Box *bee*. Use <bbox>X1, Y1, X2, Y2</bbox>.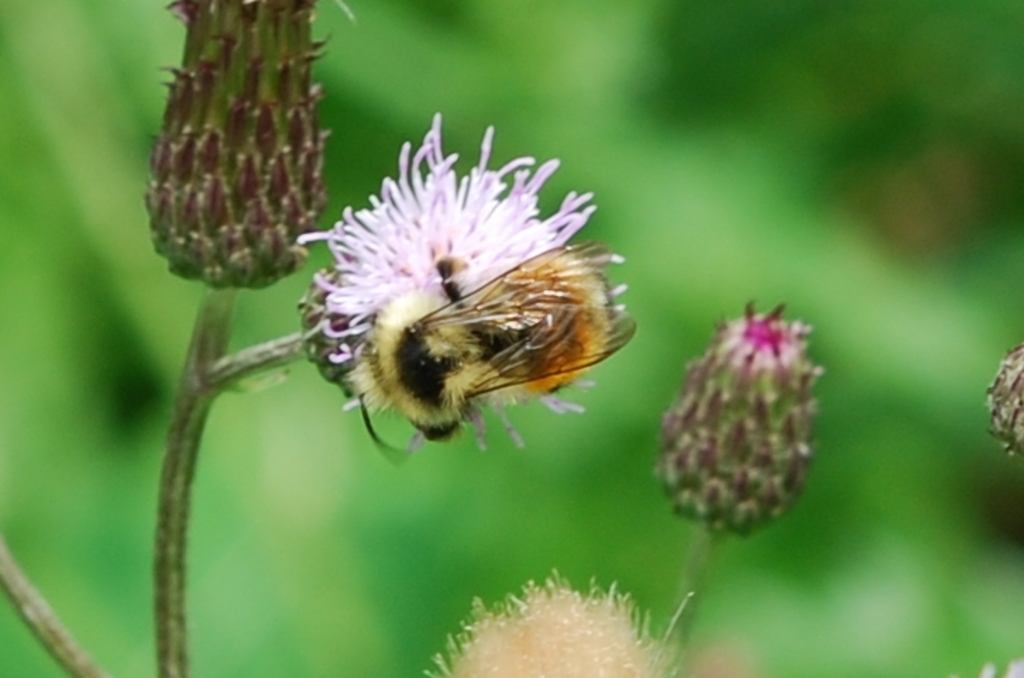
<bbox>307, 199, 622, 461</bbox>.
